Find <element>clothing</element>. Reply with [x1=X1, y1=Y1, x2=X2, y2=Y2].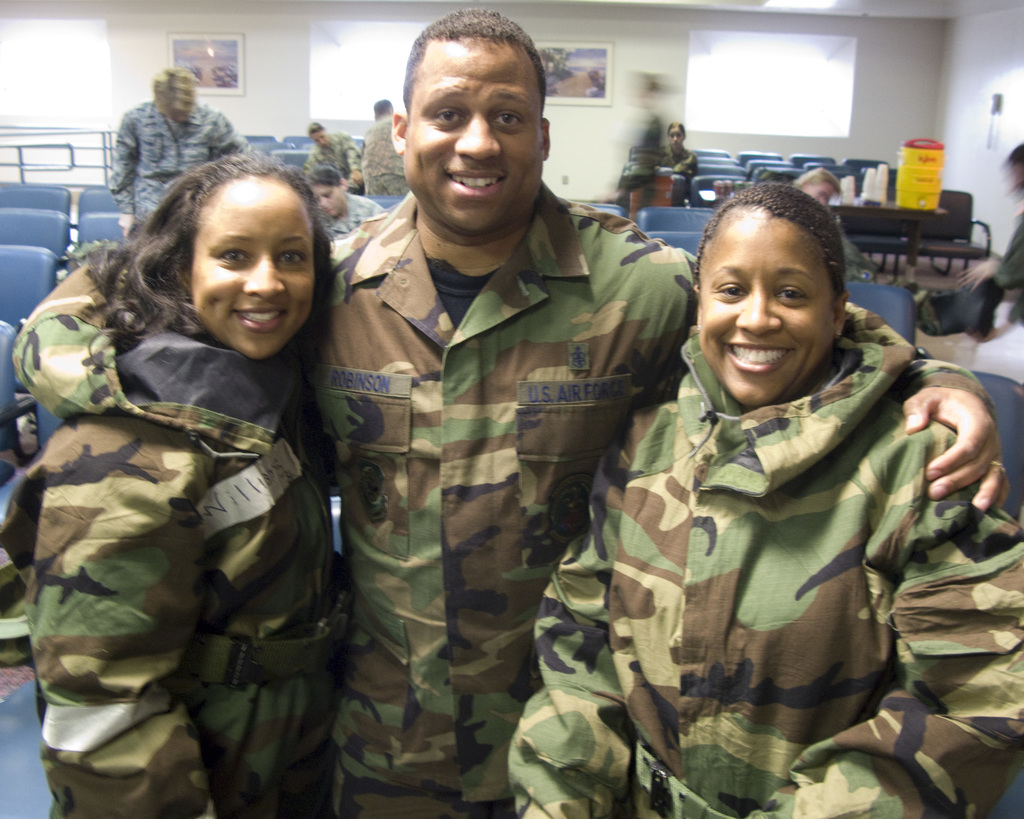
[x1=360, y1=115, x2=410, y2=195].
